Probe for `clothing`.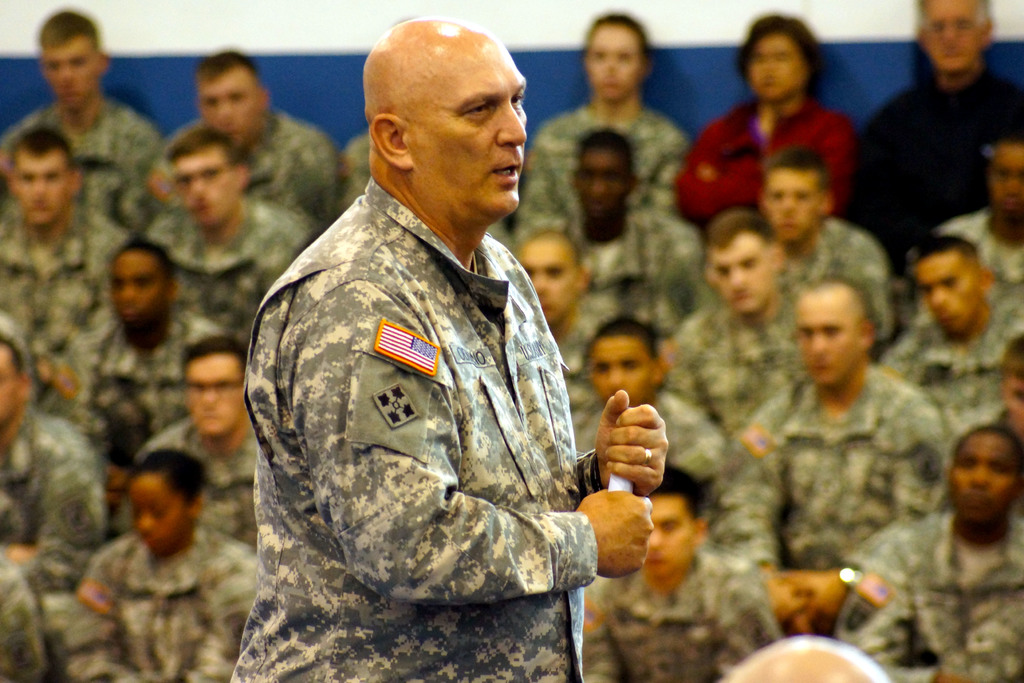
Probe result: BBox(0, 190, 129, 378).
